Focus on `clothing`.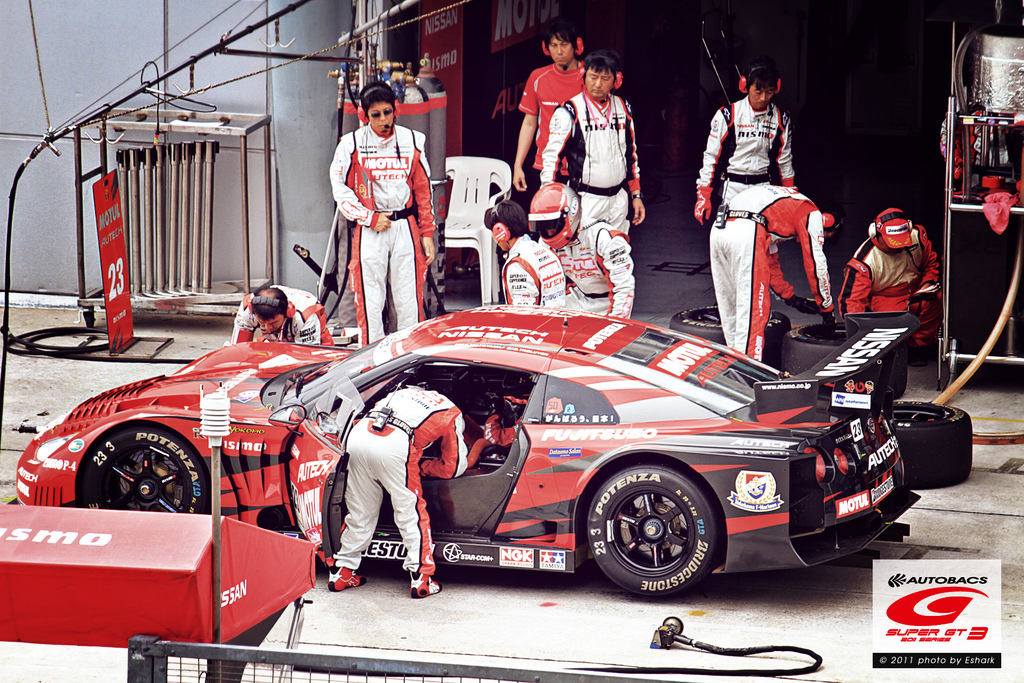
Focused at <region>842, 229, 939, 343</region>.
